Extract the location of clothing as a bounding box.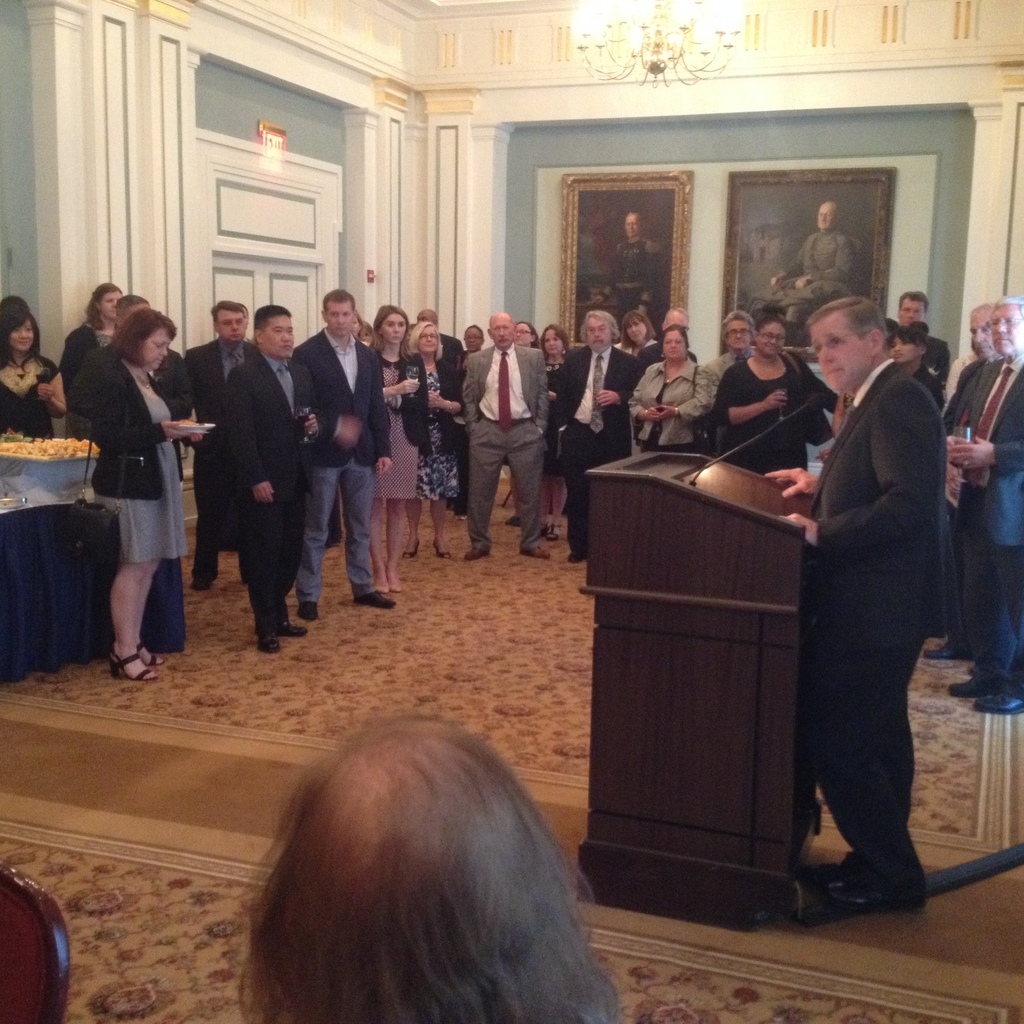
pyautogui.locateOnScreen(803, 366, 934, 854).
